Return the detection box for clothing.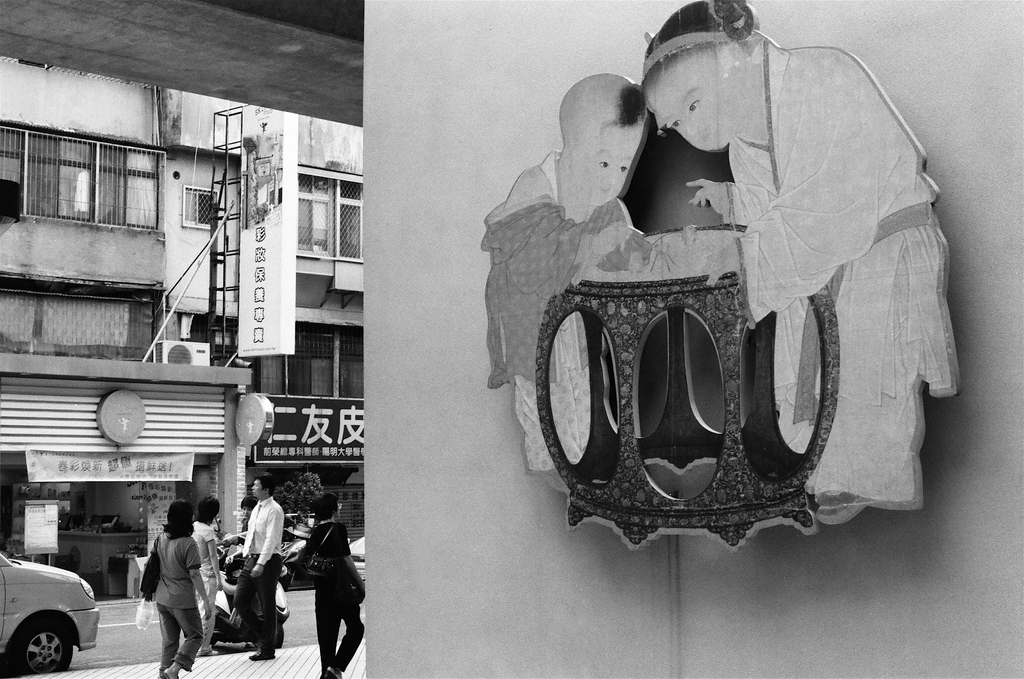
<box>478,152,638,479</box>.
